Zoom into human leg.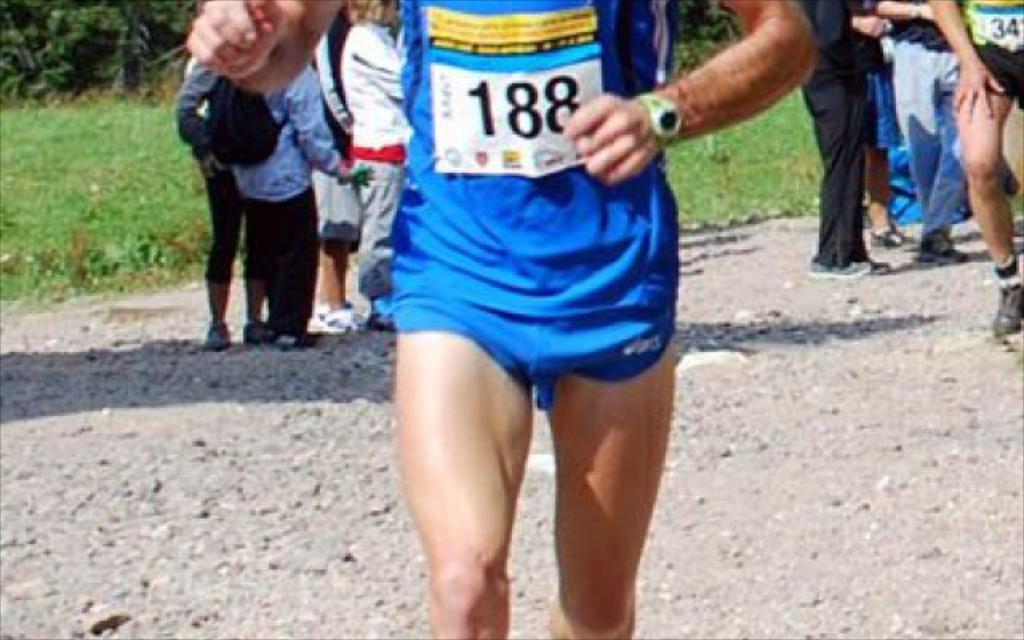
Zoom target: 861 150 922 245.
